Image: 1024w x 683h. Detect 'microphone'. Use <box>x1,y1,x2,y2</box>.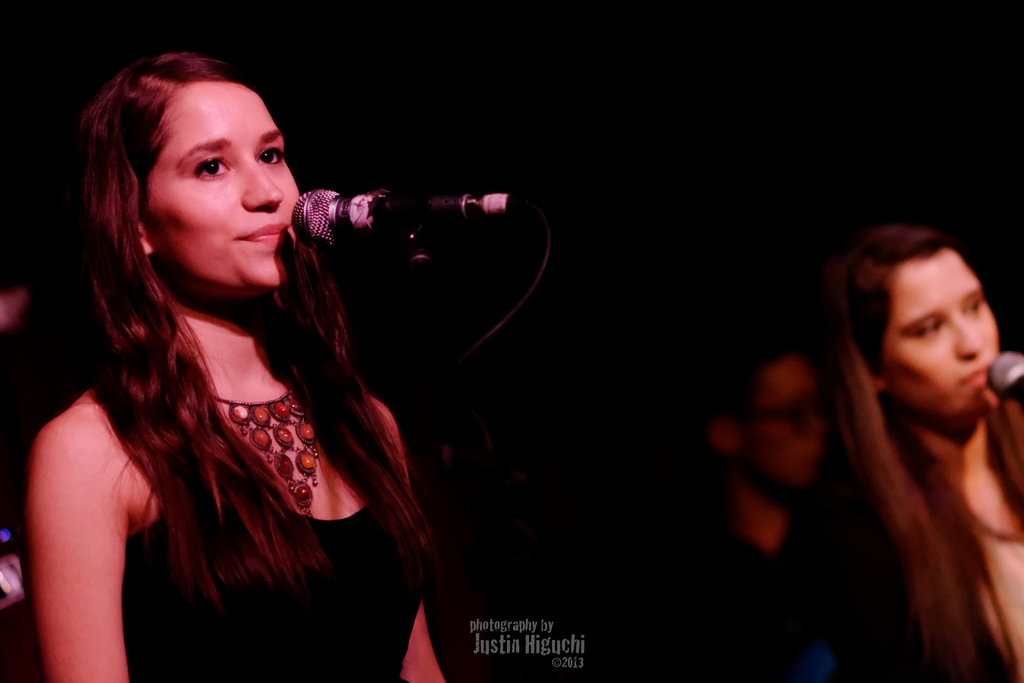
<box>988,352,1023,413</box>.
